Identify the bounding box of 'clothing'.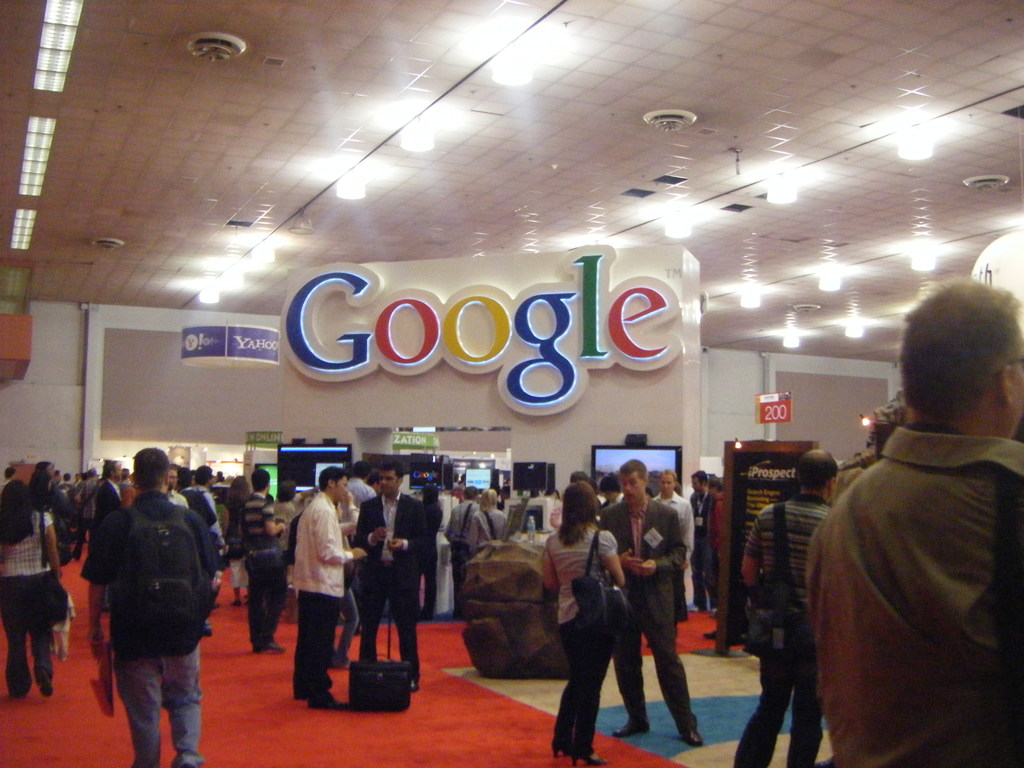
x1=292 y1=595 x2=340 y2=723.
